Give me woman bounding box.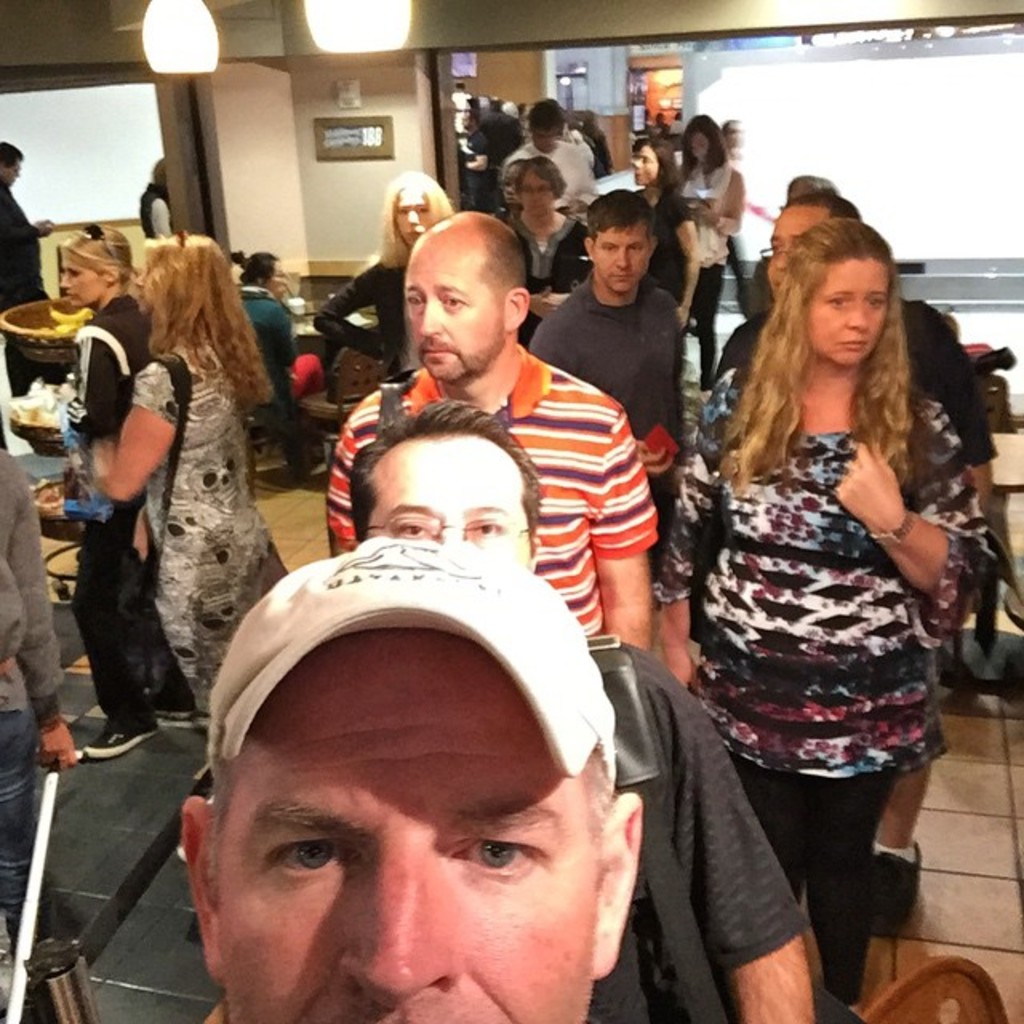
x1=629 y1=139 x2=698 y2=450.
